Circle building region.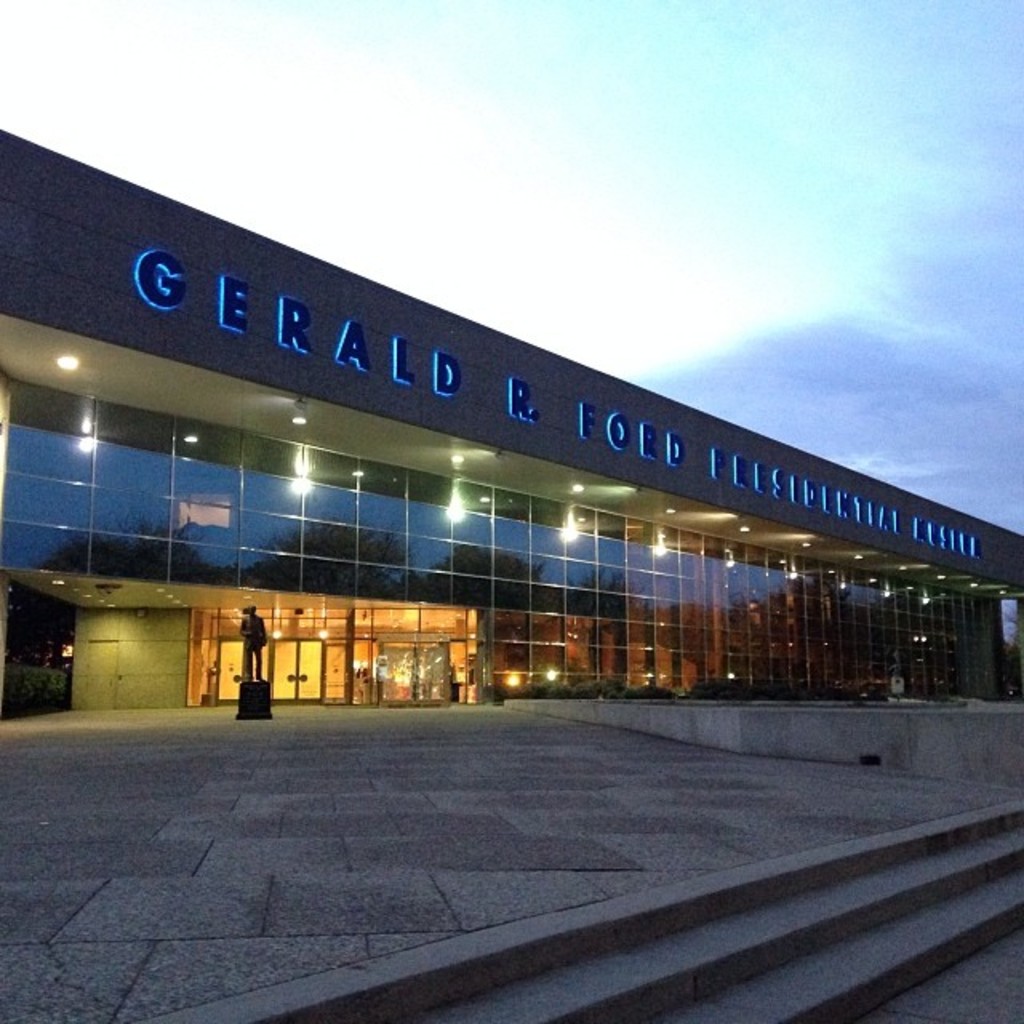
Region: box=[0, 120, 1022, 768].
